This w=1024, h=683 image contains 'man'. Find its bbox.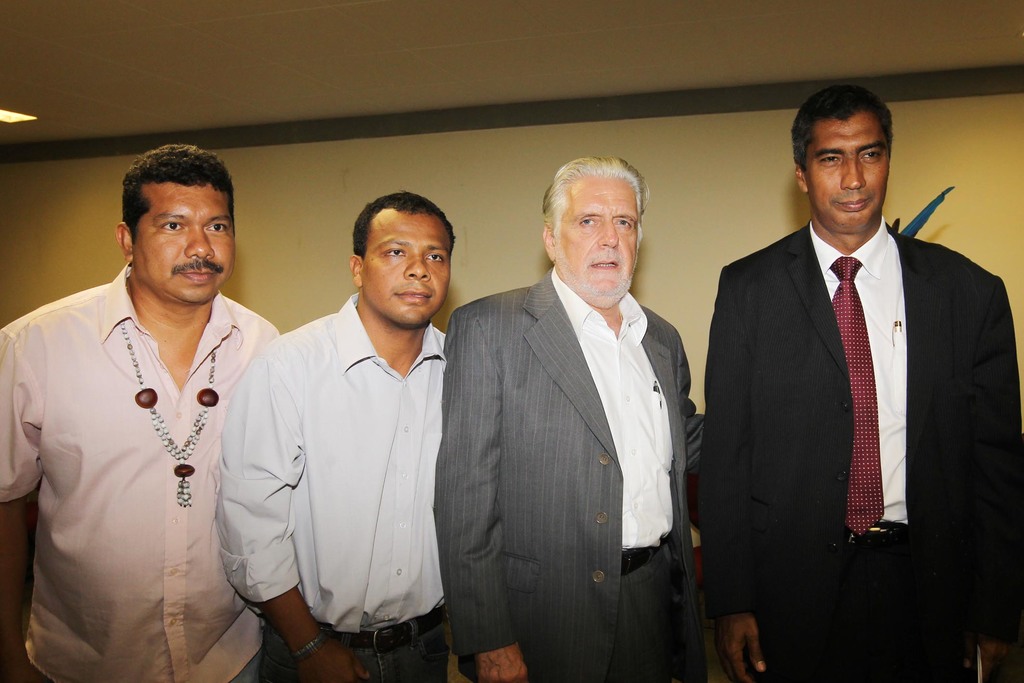
bbox=(211, 185, 480, 682).
